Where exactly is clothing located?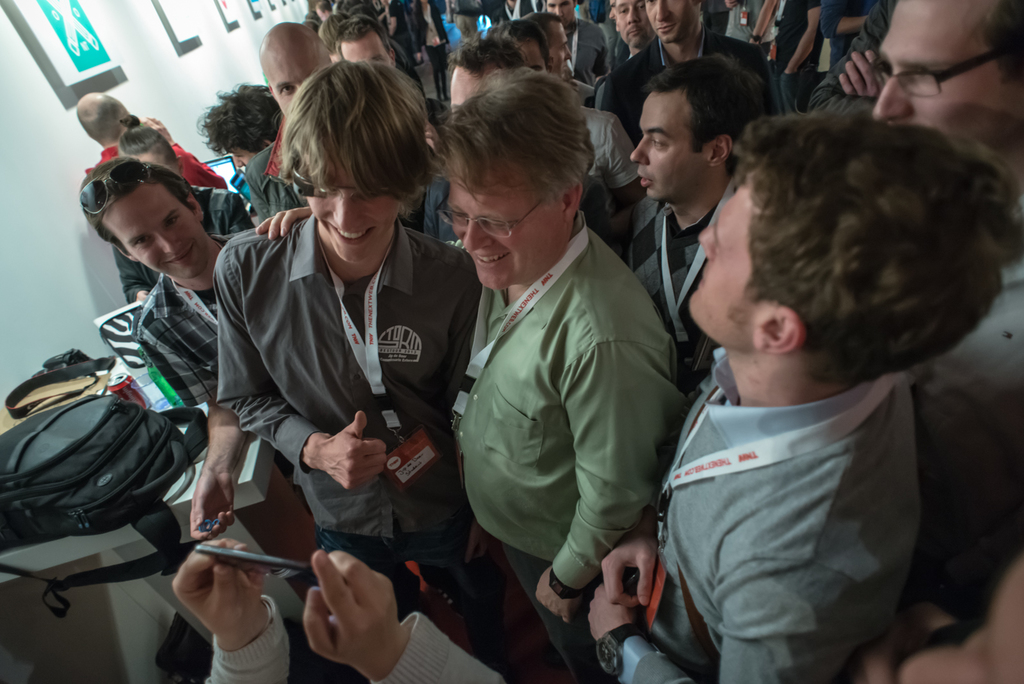
Its bounding box is (left=412, top=0, right=454, bottom=97).
